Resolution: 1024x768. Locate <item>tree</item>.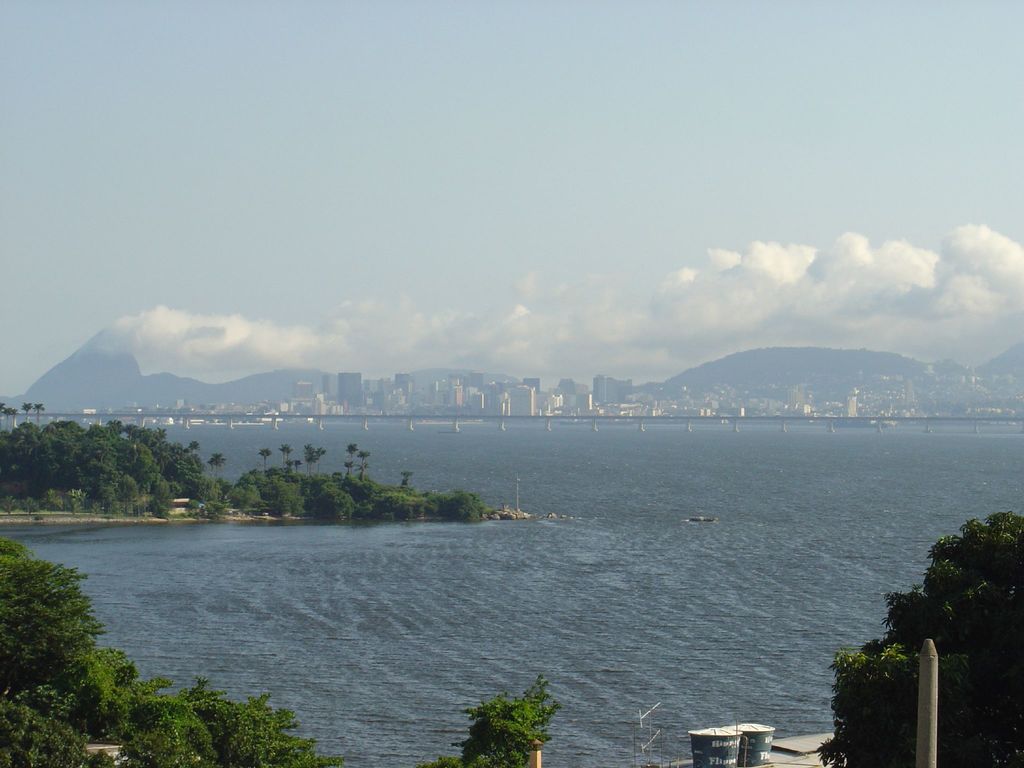
81 648 125 692.
